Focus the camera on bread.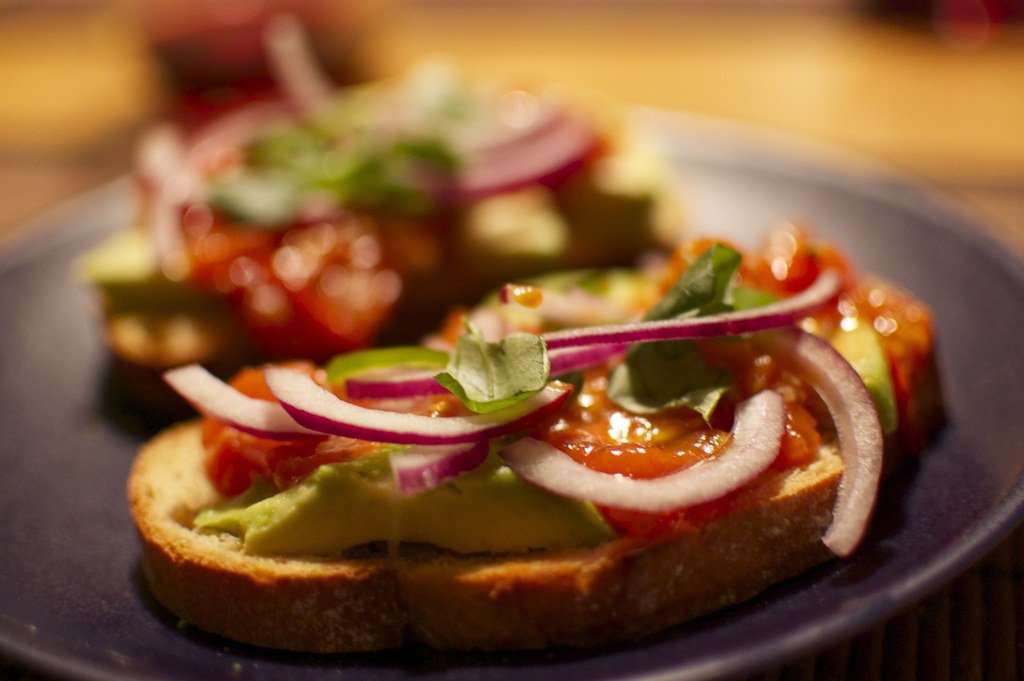
Focus region: (x1=108, y1=188, x2=691, y2=371).
